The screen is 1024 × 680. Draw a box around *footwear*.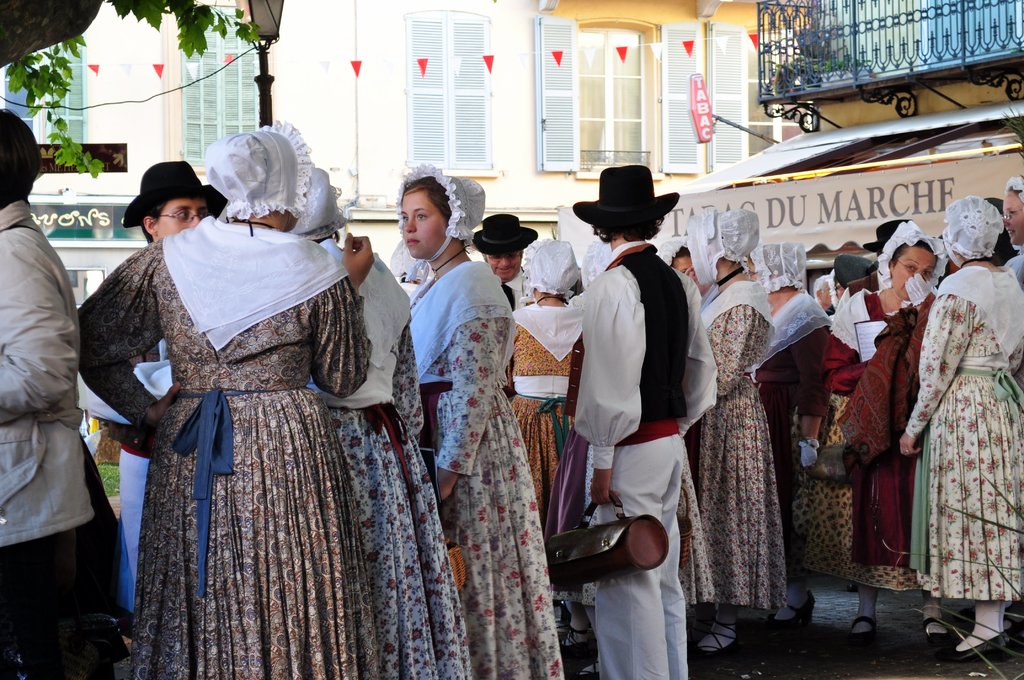
detection(842, 618, 877, 658).
